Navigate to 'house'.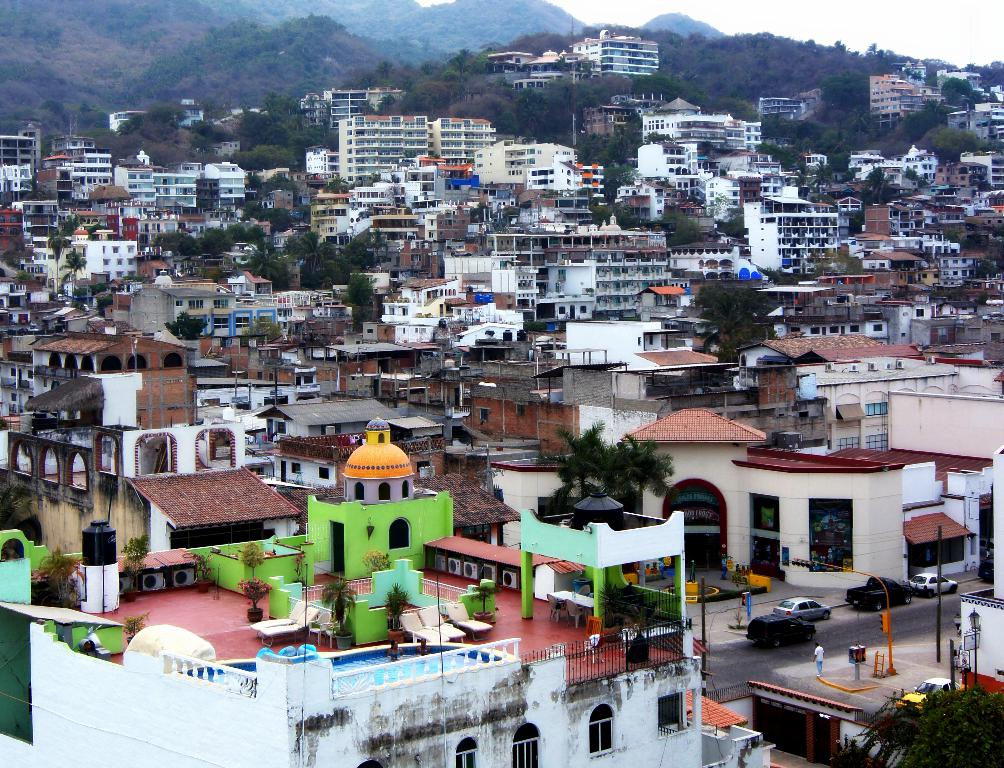
Navigation target: (left=862, top=71, right=940, bottom=121).
